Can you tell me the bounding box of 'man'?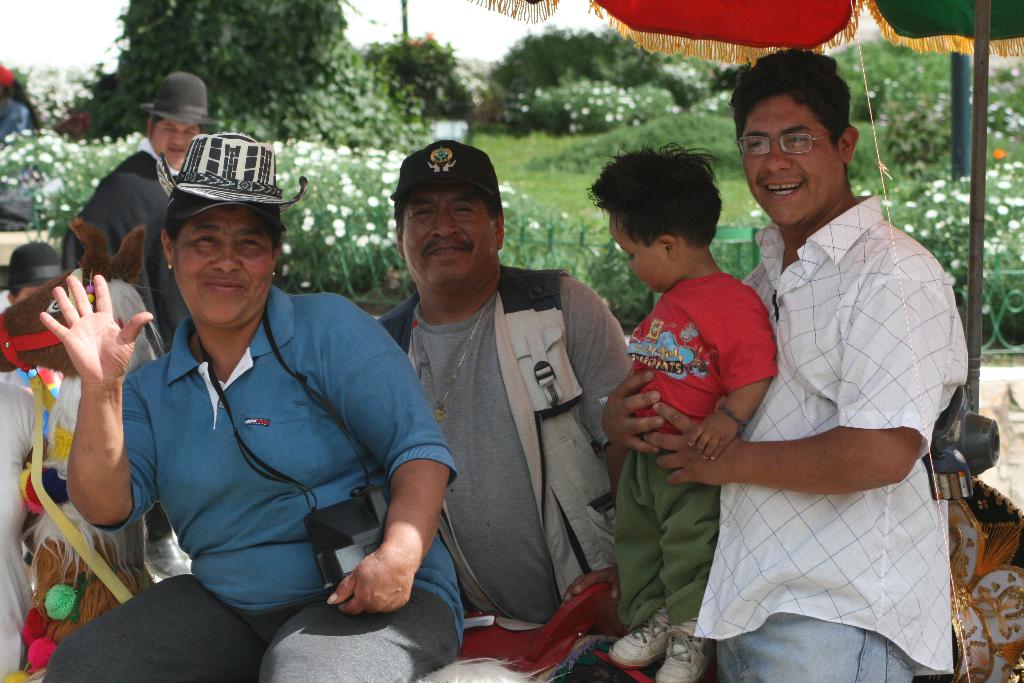
<region>705, 52, 979, 678</region>.
